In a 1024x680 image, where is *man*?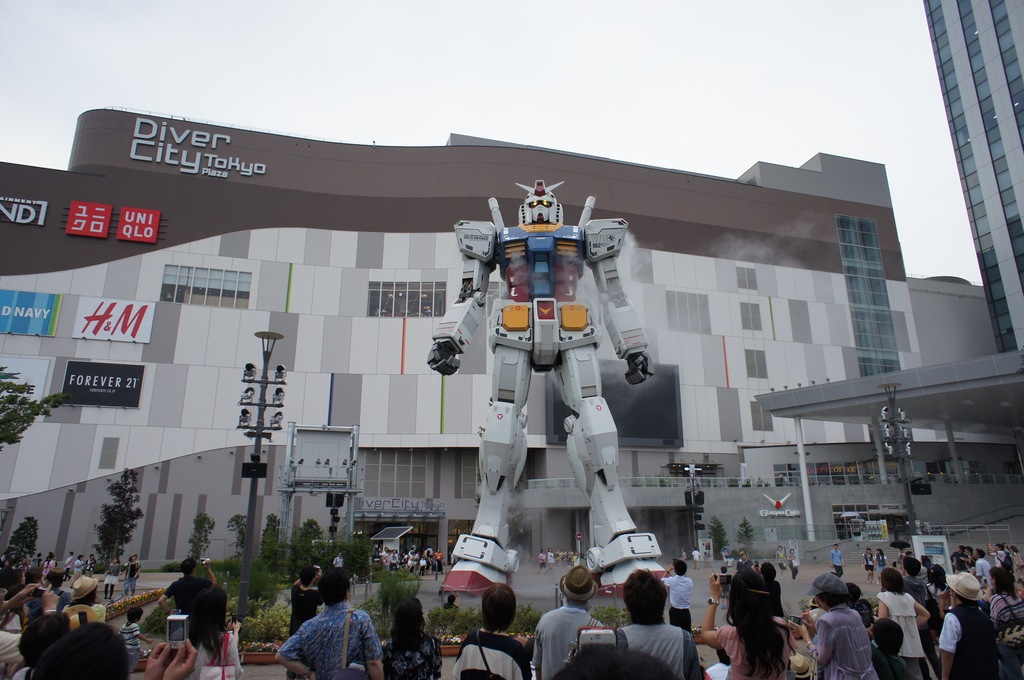
box(835, 541, 844, 578).
